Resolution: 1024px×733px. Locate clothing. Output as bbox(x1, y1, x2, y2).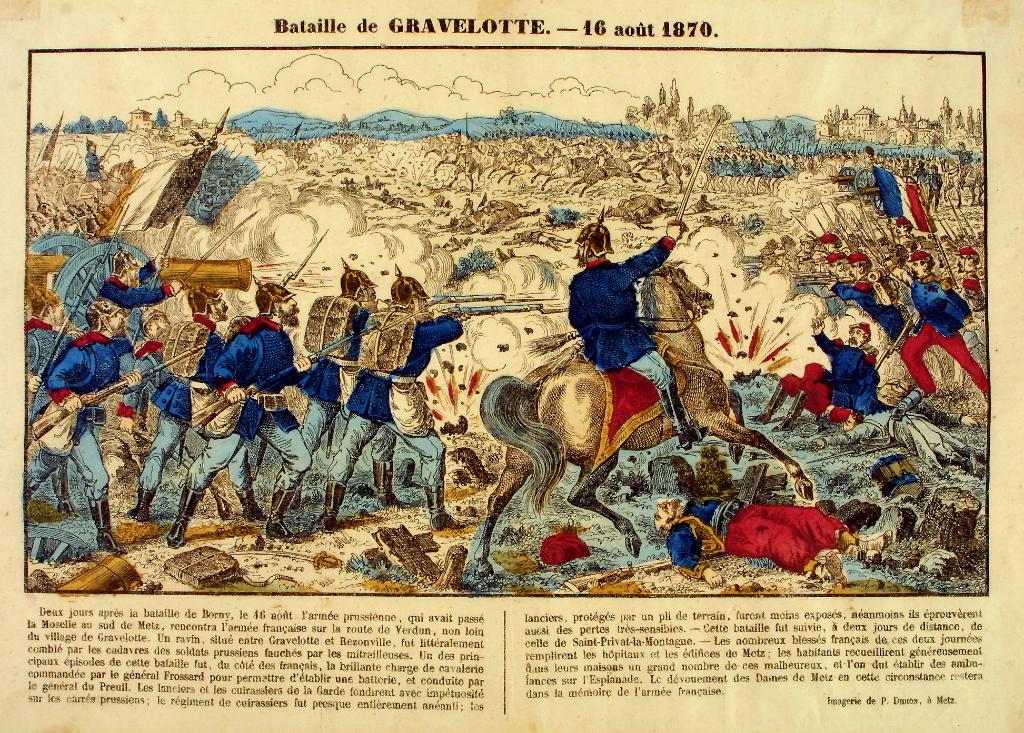
bbox(961, 246, 977, 257).
